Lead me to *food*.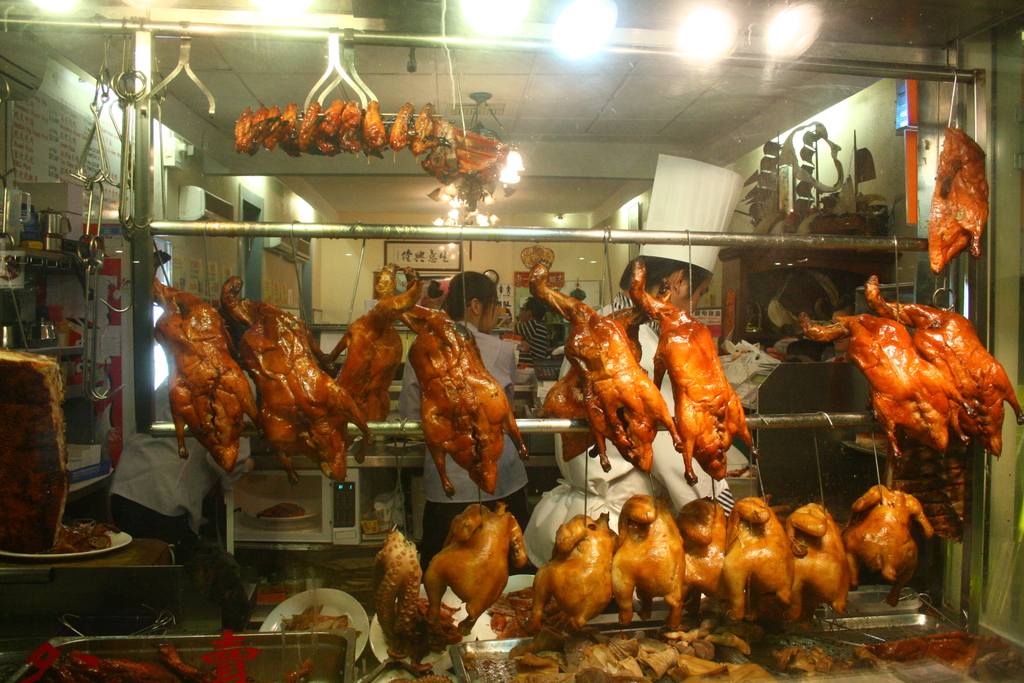
Lead to 525, 260, 685, 475.
